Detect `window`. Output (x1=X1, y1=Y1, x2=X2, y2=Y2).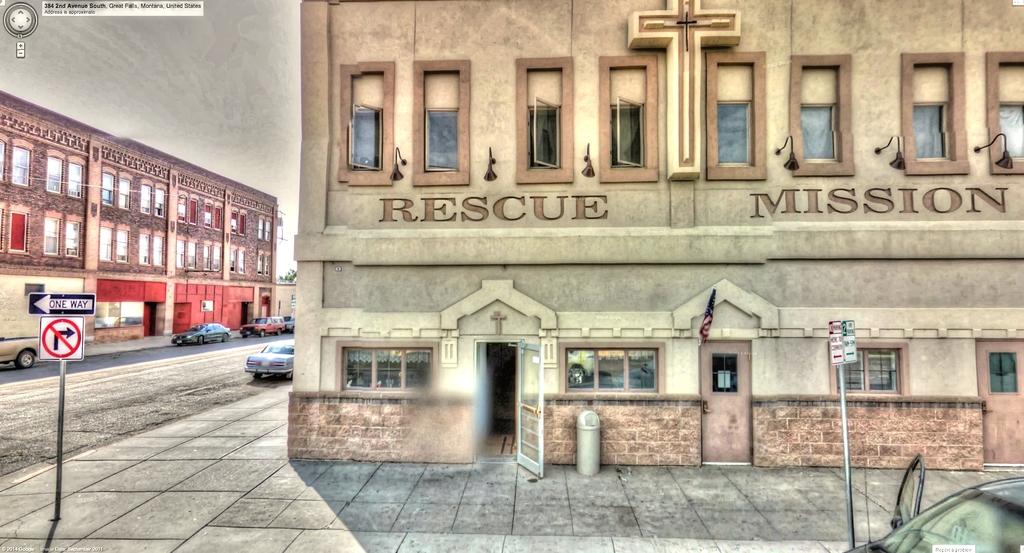
(x1=423, y1=104, x2=458, y2=172).
